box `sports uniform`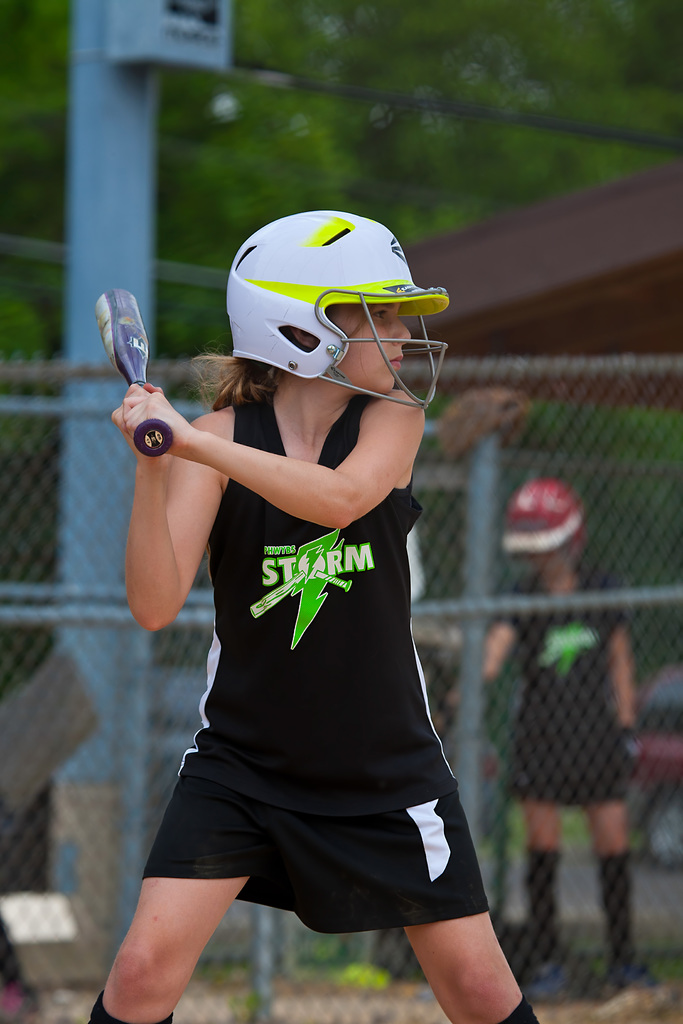
crop(85, 214, 539, 1023)
